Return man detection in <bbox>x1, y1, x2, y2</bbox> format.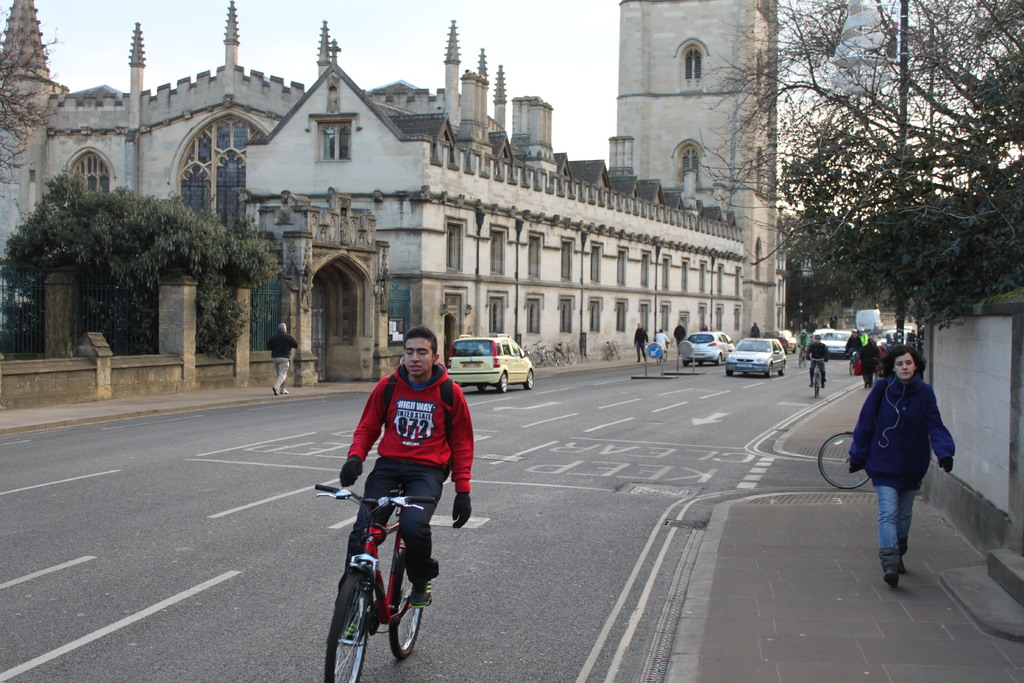
<bbox>655, 325, 668, 360</bbox>.
